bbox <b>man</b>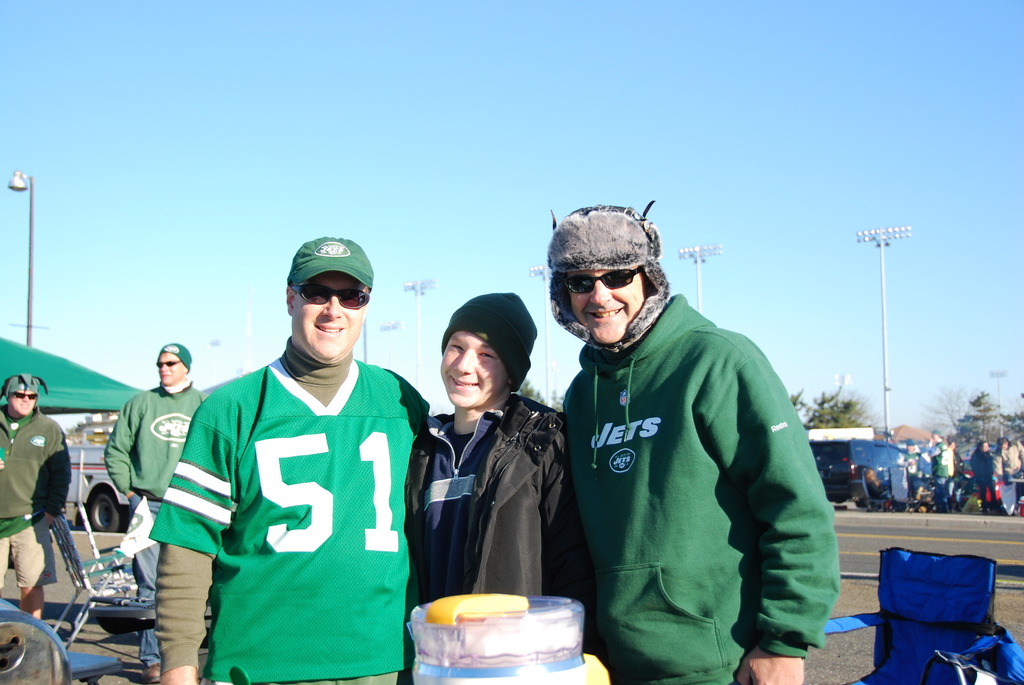
bbox=[0, 369, 57, 654]
